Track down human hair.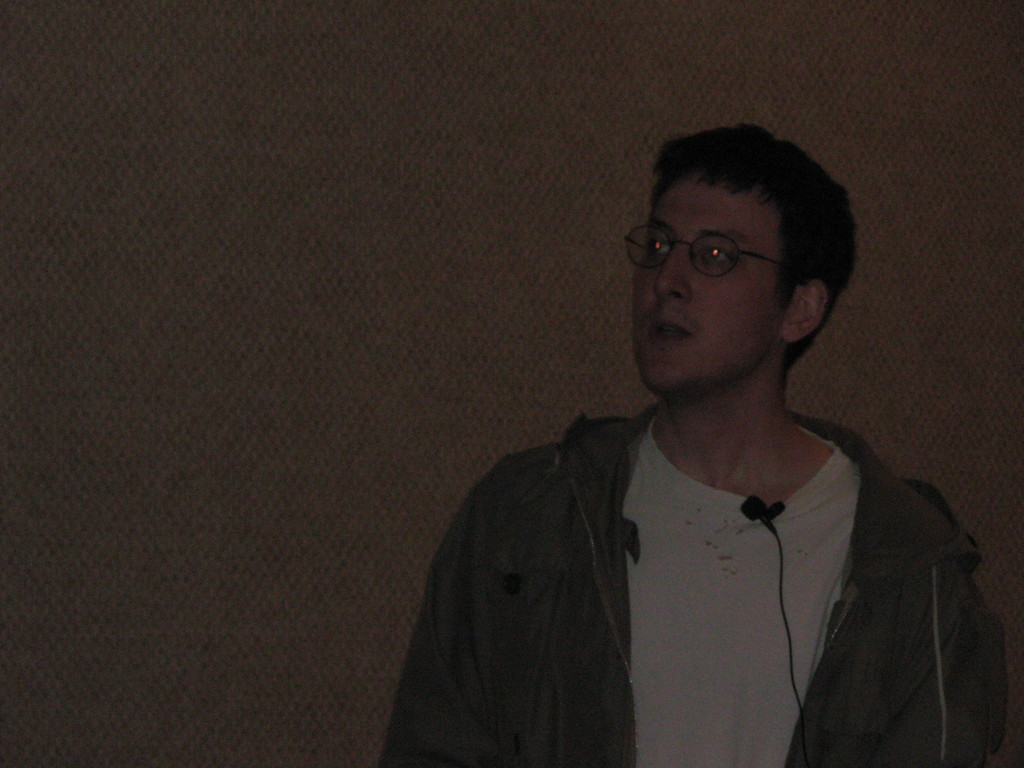
Tracked to Rect(650, 123, 860, 369).
